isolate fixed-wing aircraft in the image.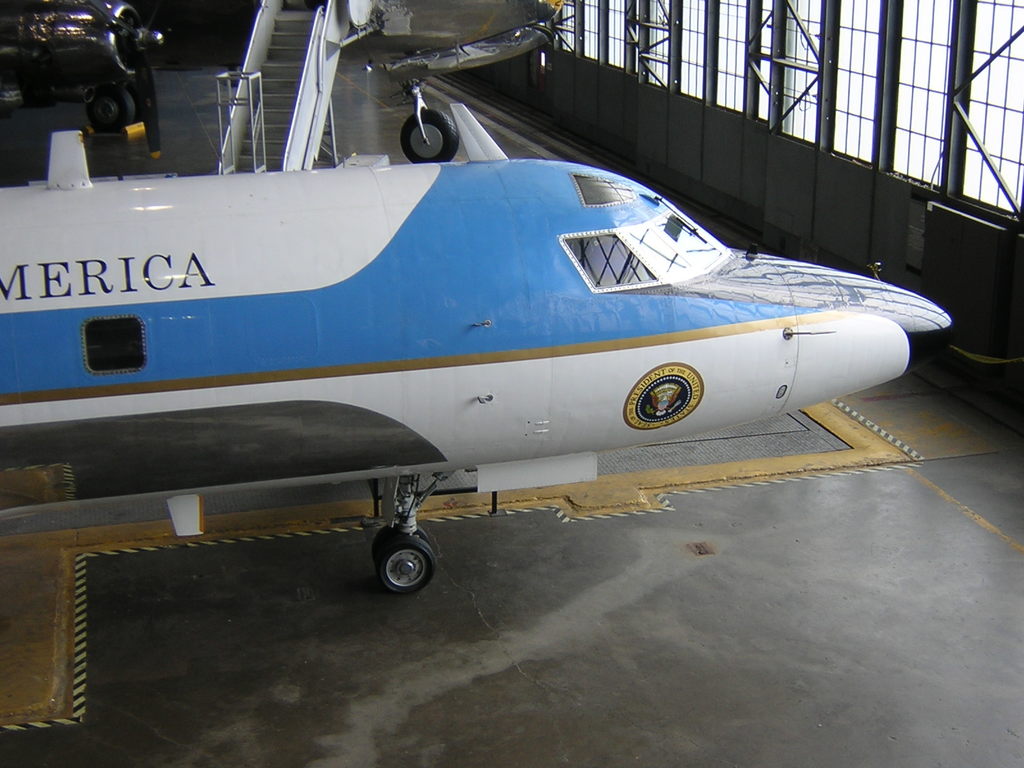
Isolated region: region(0, 129, 954, 596).
